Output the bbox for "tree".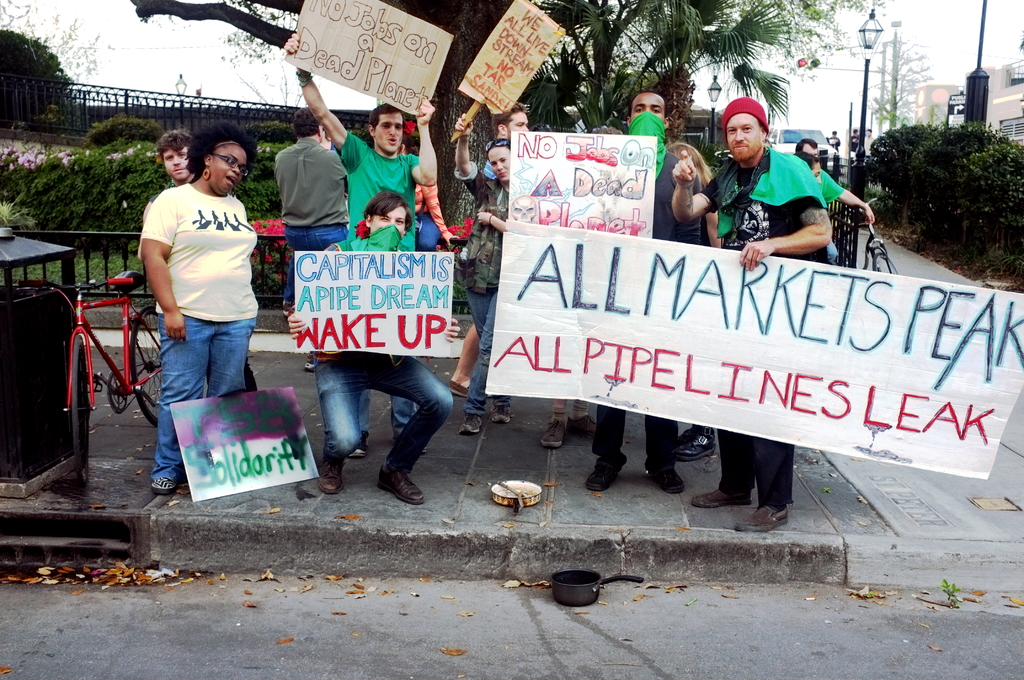
{"x1": 855, "y1": 29, "x2": 939, "y2": 127}.
